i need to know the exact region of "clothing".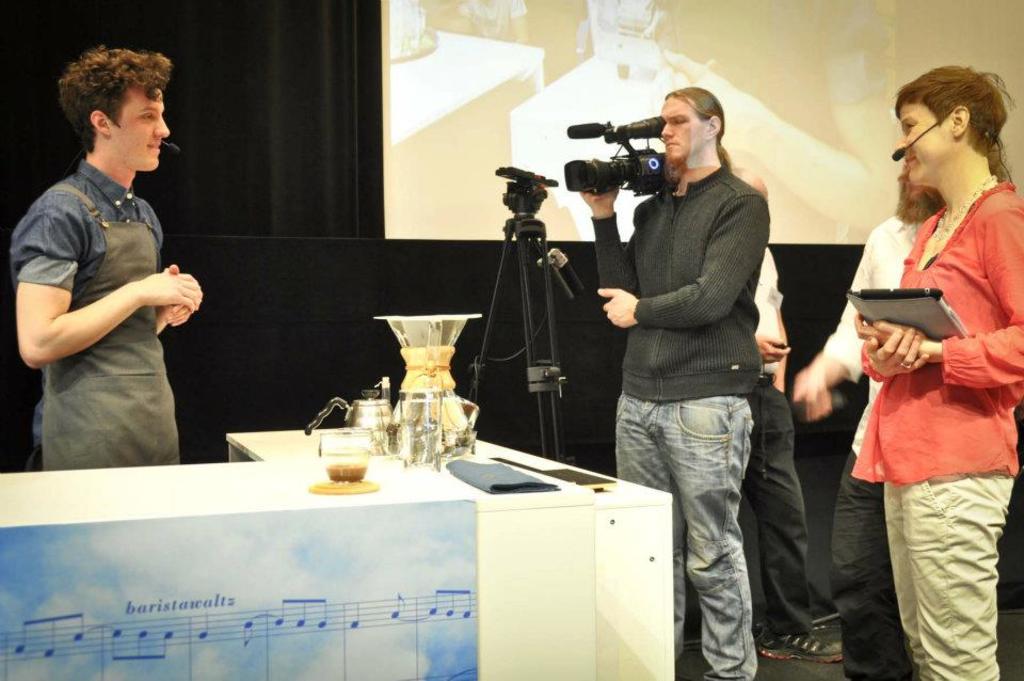
Region: left=855, top=165, right=1021, bottom=680.
